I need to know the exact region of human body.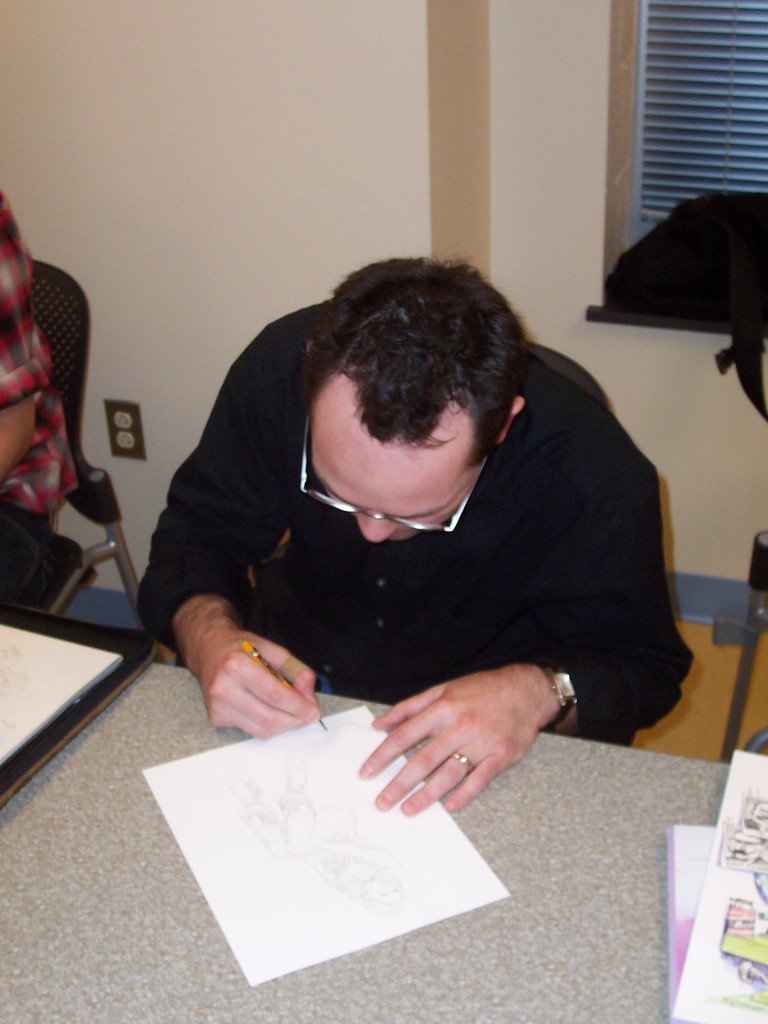
Region: (left=136, top=255, right=694, bottom=813).
